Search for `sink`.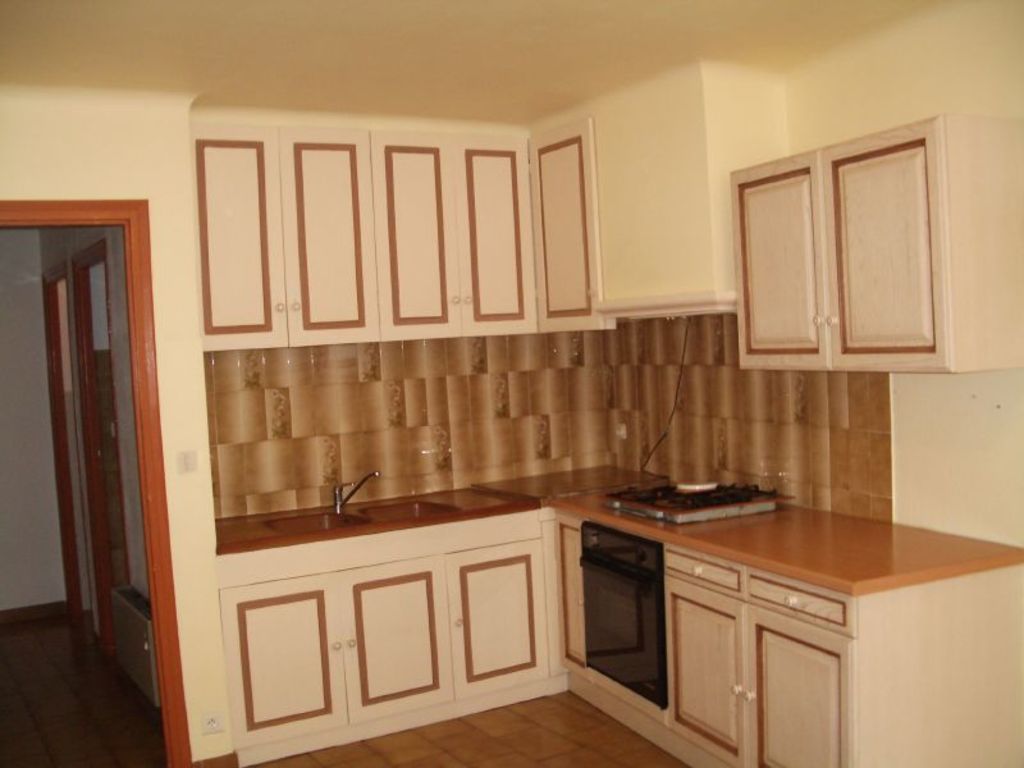
Found at locate(266, 472, 462, 540).
